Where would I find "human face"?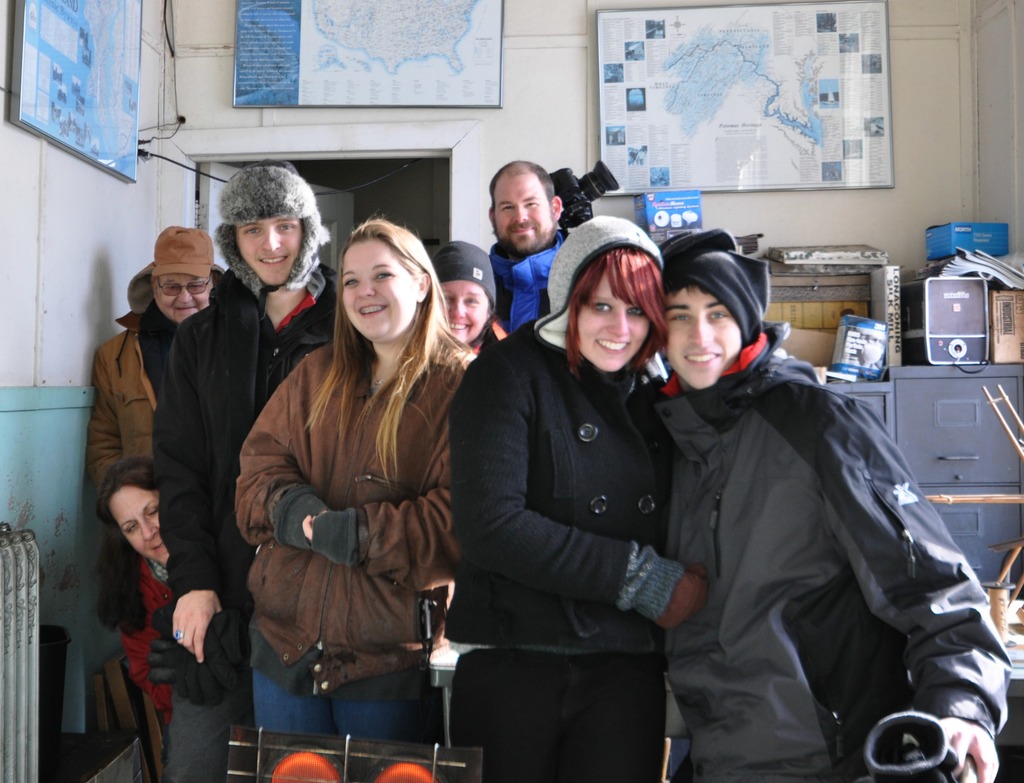
At BBox(154, 273, 212, 321).
